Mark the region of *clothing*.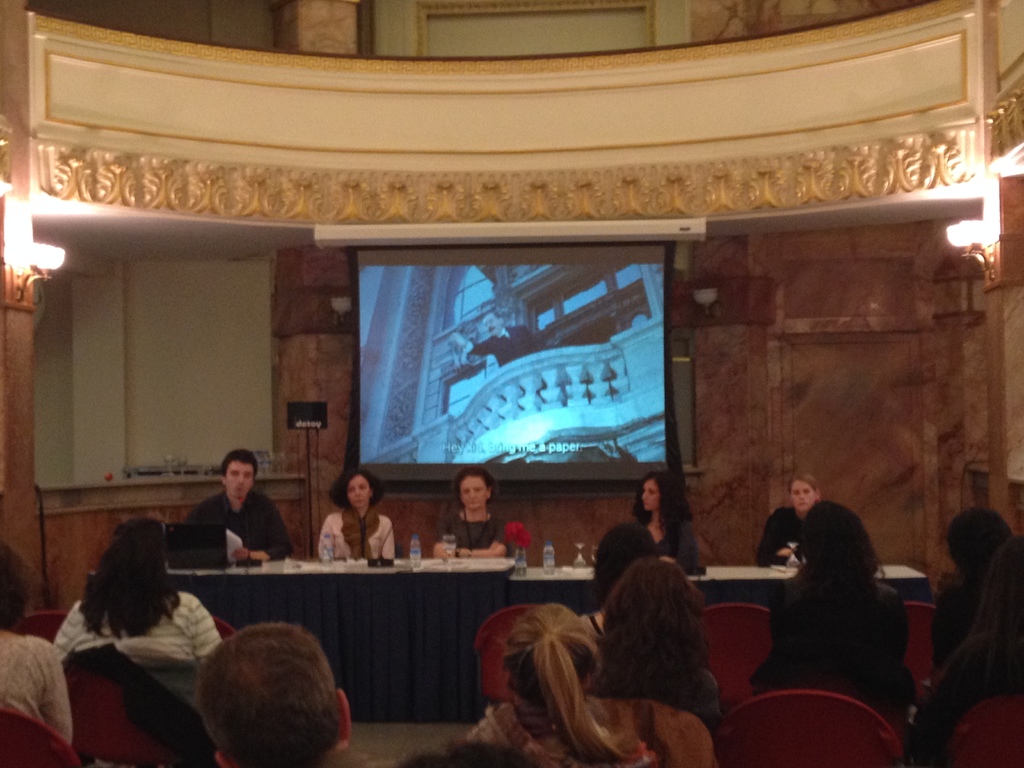
Region: {"x1": 58, "y1": 582, "x2": 214, "y2": 661}.
